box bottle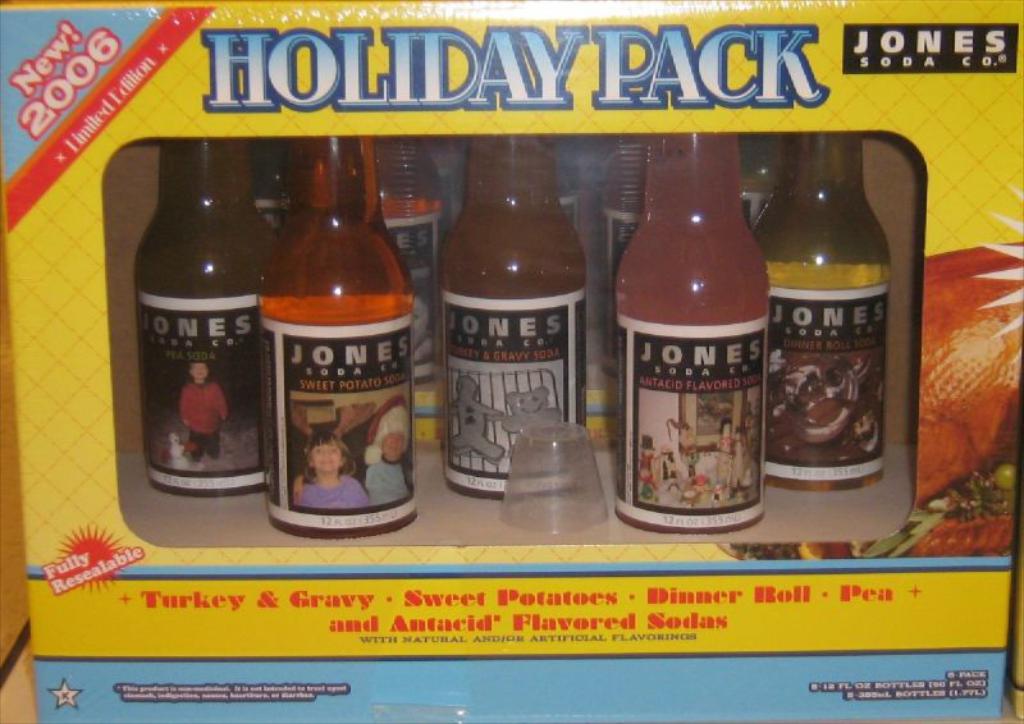
388, 125, 453, 388
